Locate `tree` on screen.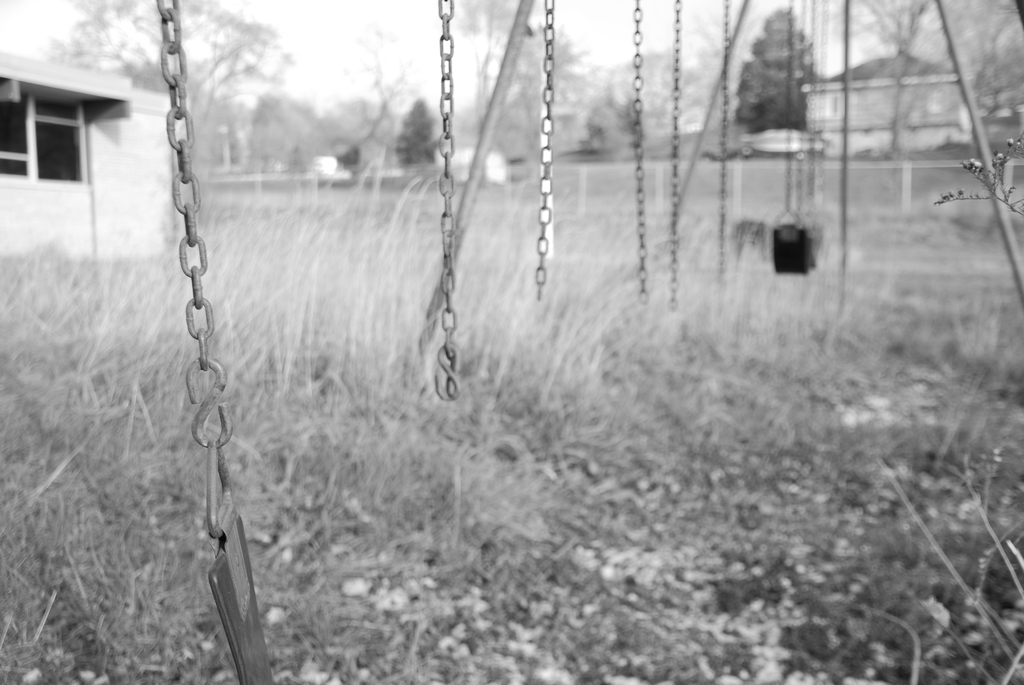
On screen at 740:36:822:136.
